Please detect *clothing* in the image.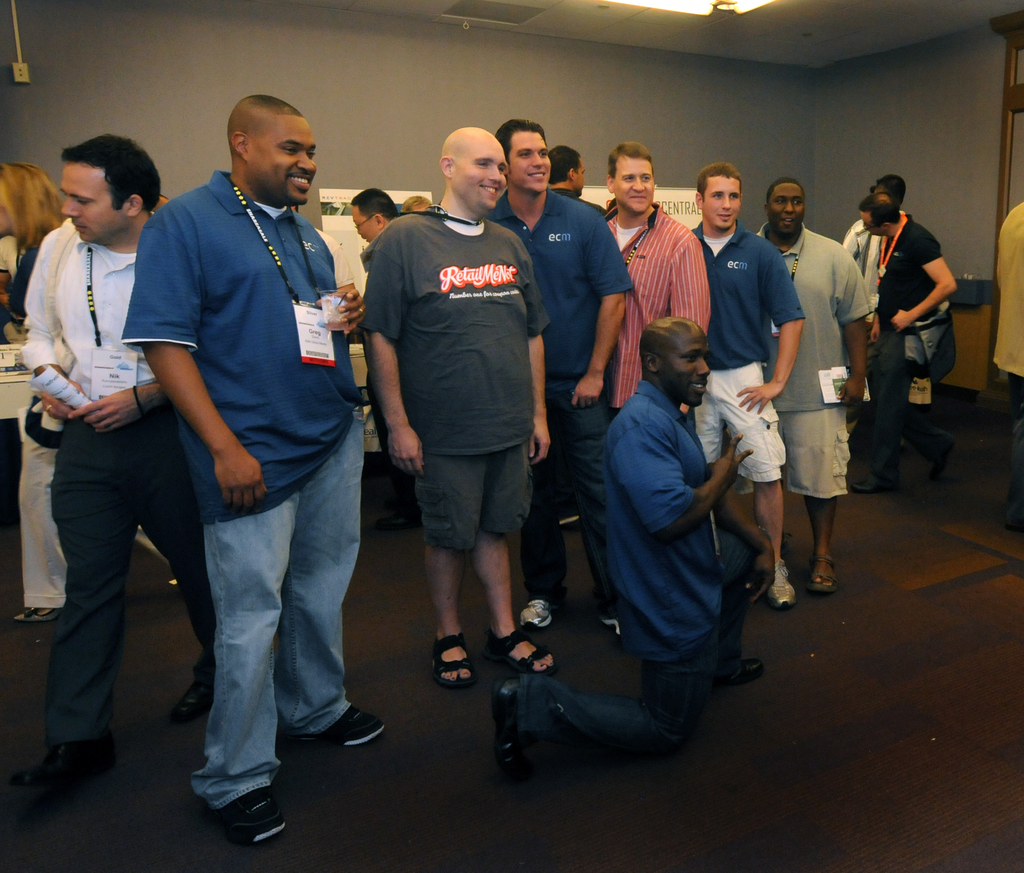
region(493, 193, 637, 580).
